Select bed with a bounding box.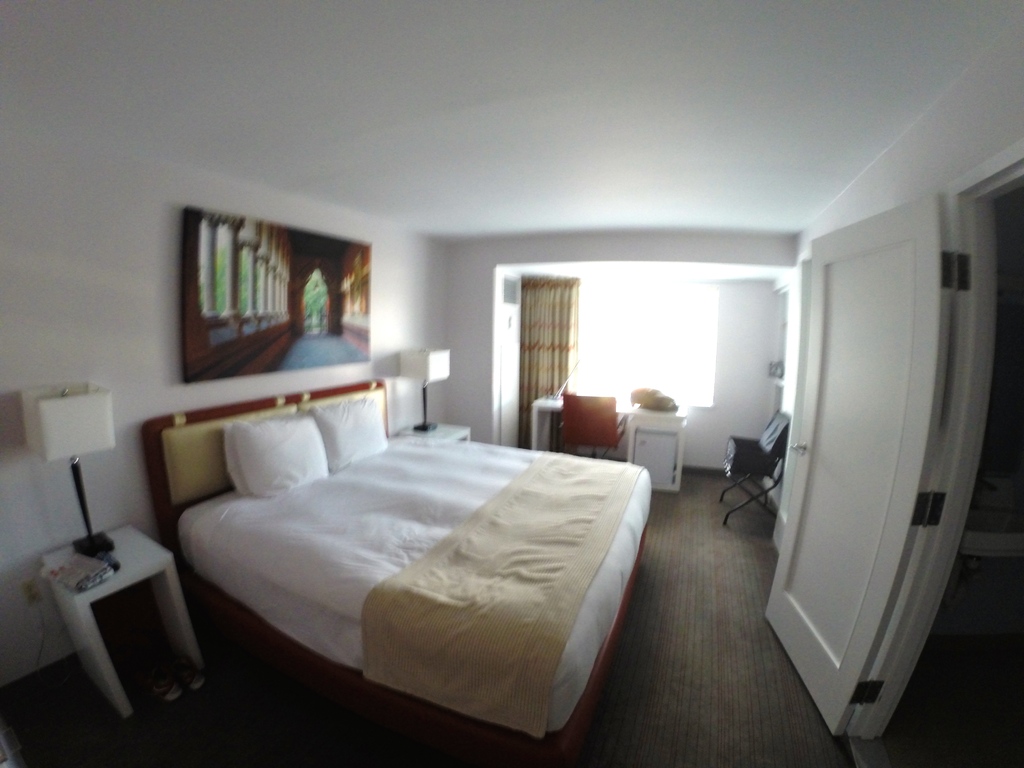
box(138, 355, 655, 737).
